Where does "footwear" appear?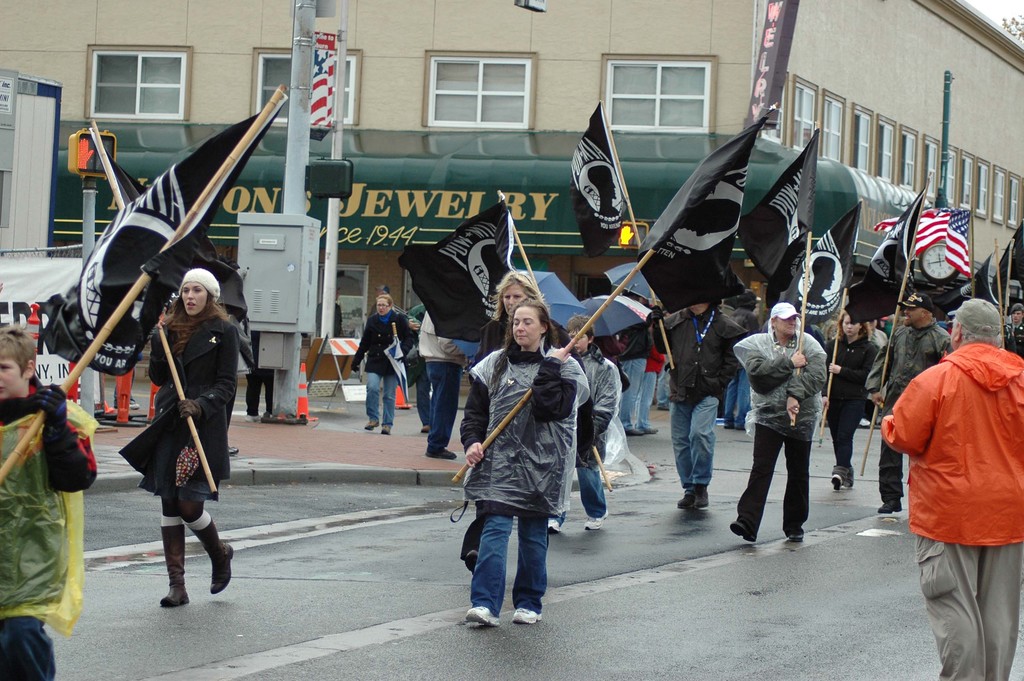
Appears at bbox=[685, 490, 705, 507].
